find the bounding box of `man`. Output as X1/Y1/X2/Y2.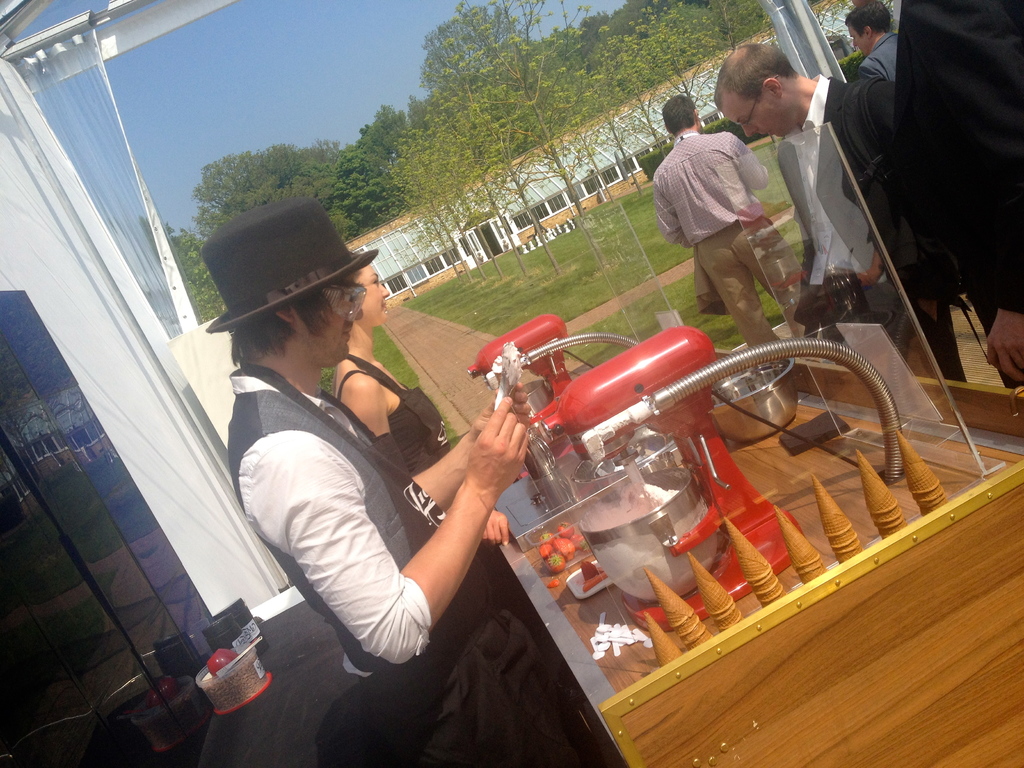
714/42/919/374.
